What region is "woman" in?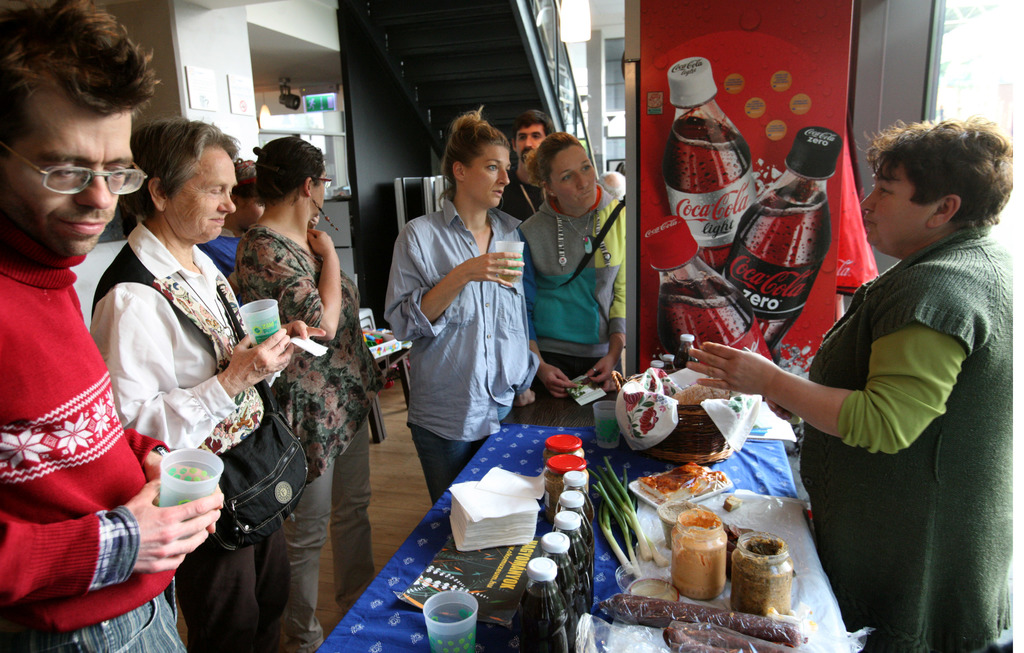
381,111,548,505.
